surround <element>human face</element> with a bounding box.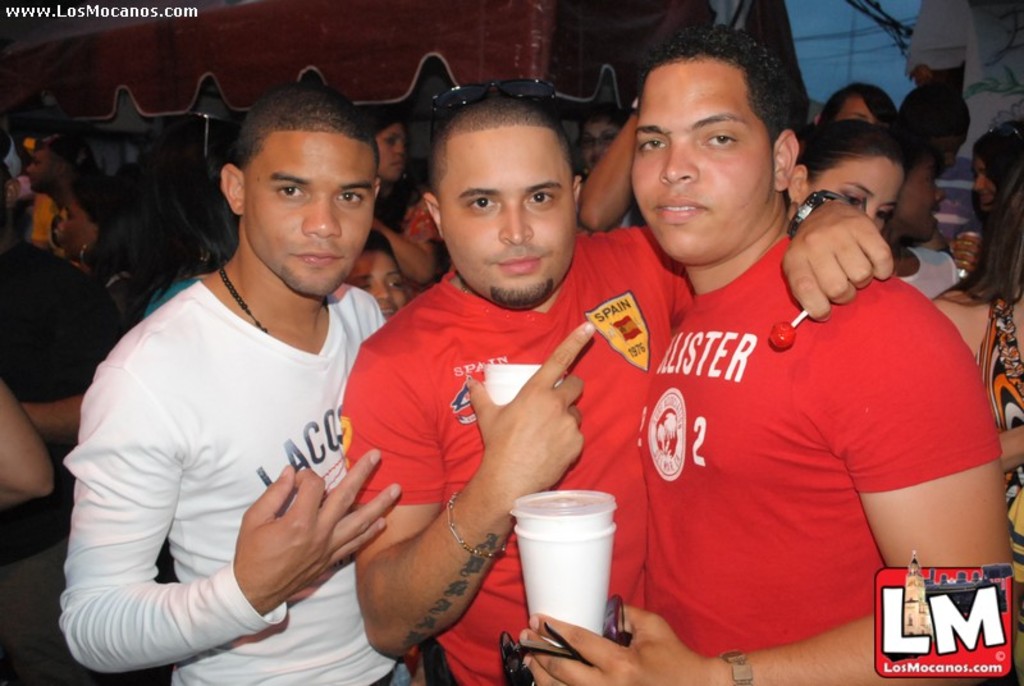
974 155 997 207.
